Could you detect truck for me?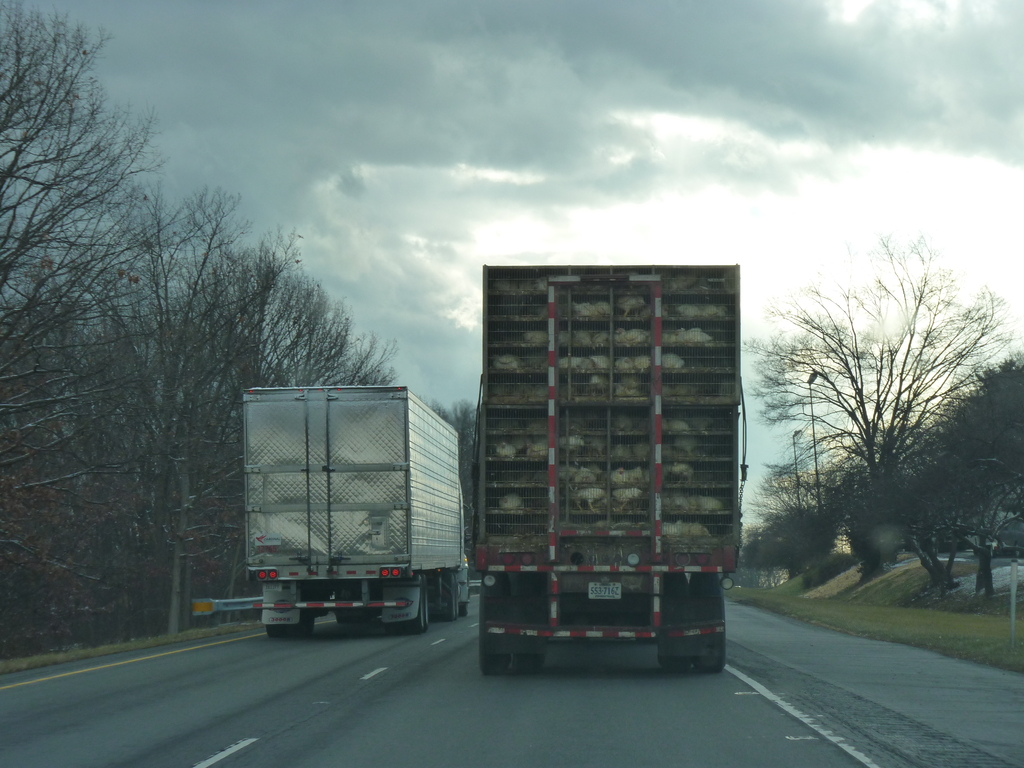
Detection result: x1=440 y1=245 x2=769 y2=683.
